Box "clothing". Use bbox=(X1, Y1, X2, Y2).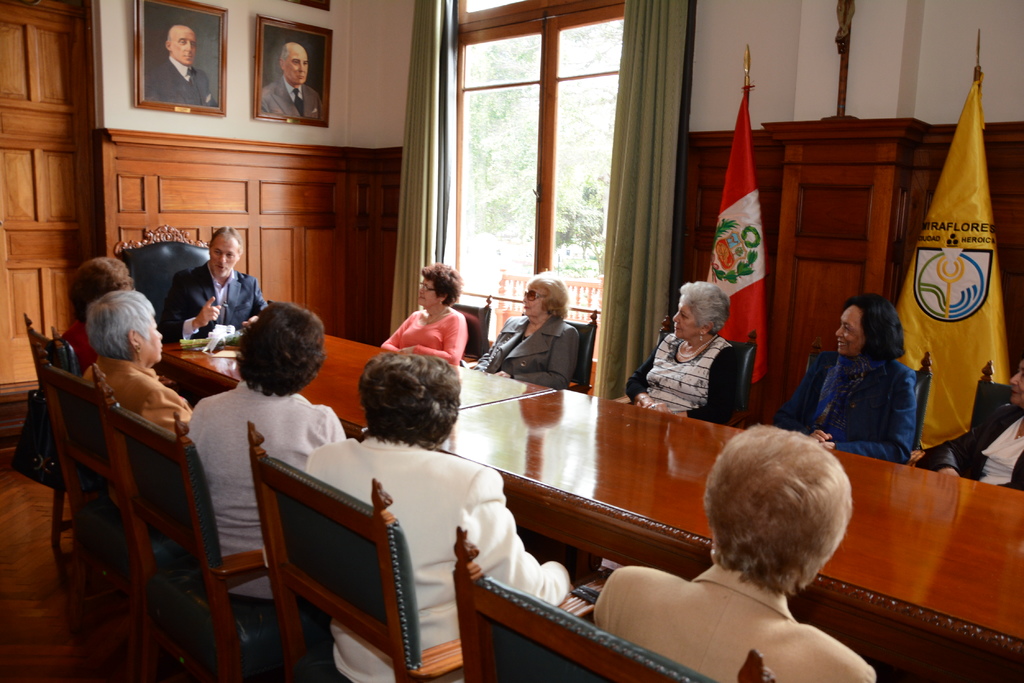
bbox=(624, 332, 741, 440).
